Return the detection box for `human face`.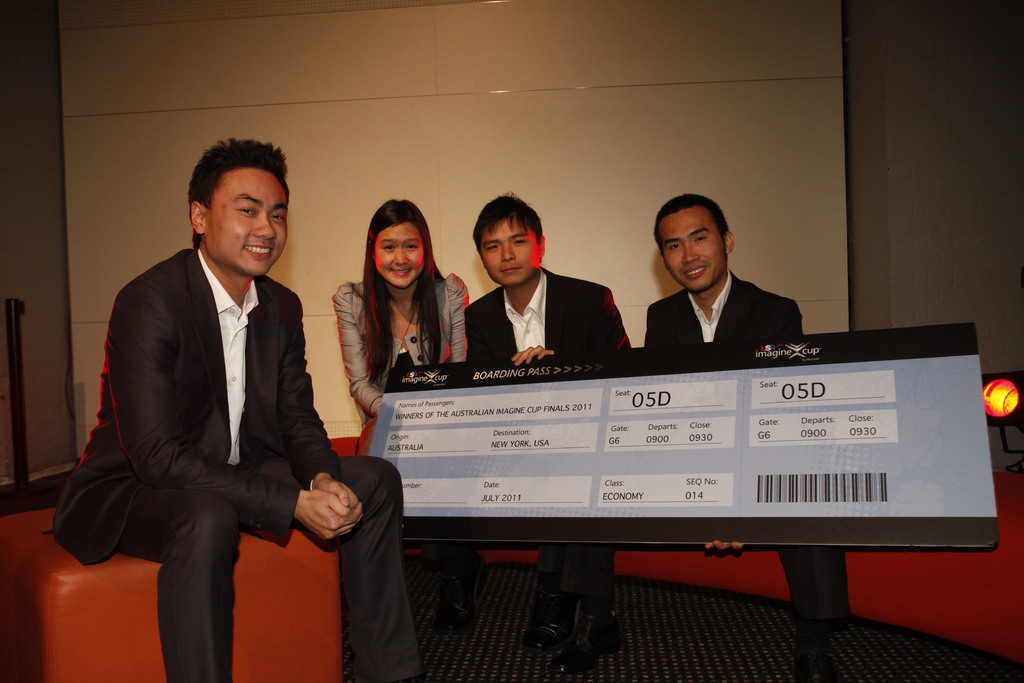
crop(204, 169, 287, 274).
